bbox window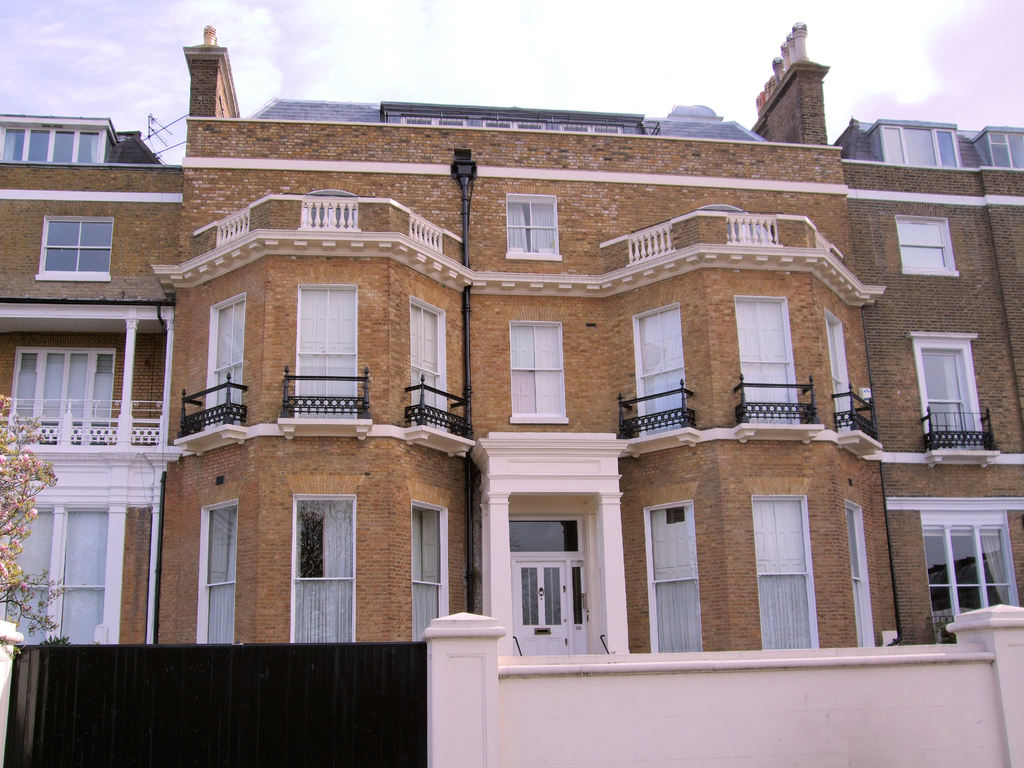
Rect(895, 214, 969, 273)
